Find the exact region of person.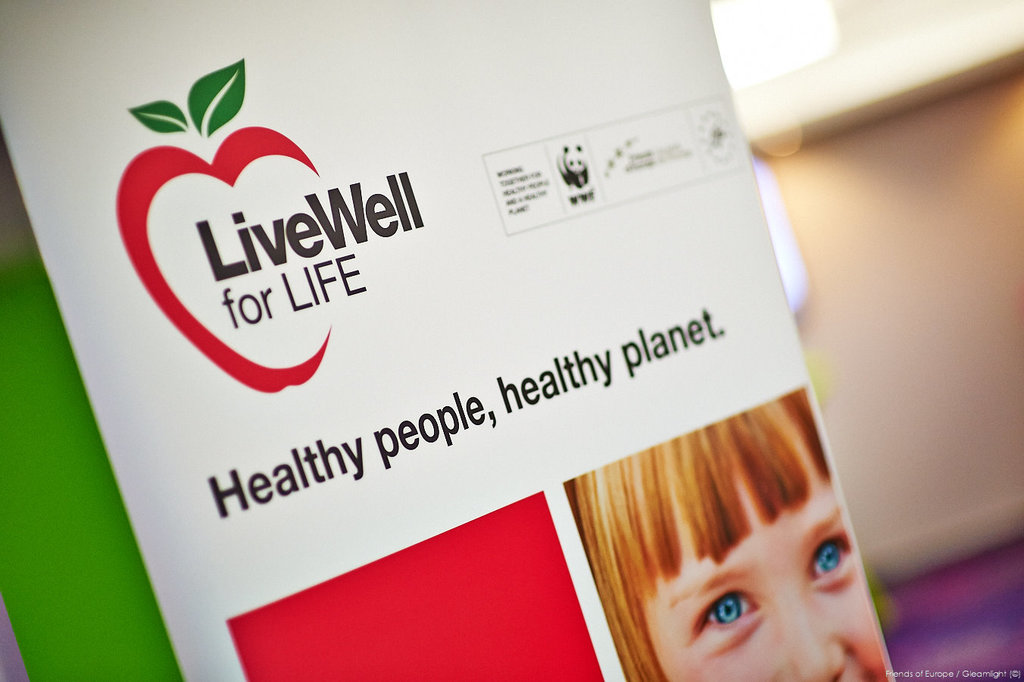
Exact region: <region>570, 389, 888, 681</region>.
